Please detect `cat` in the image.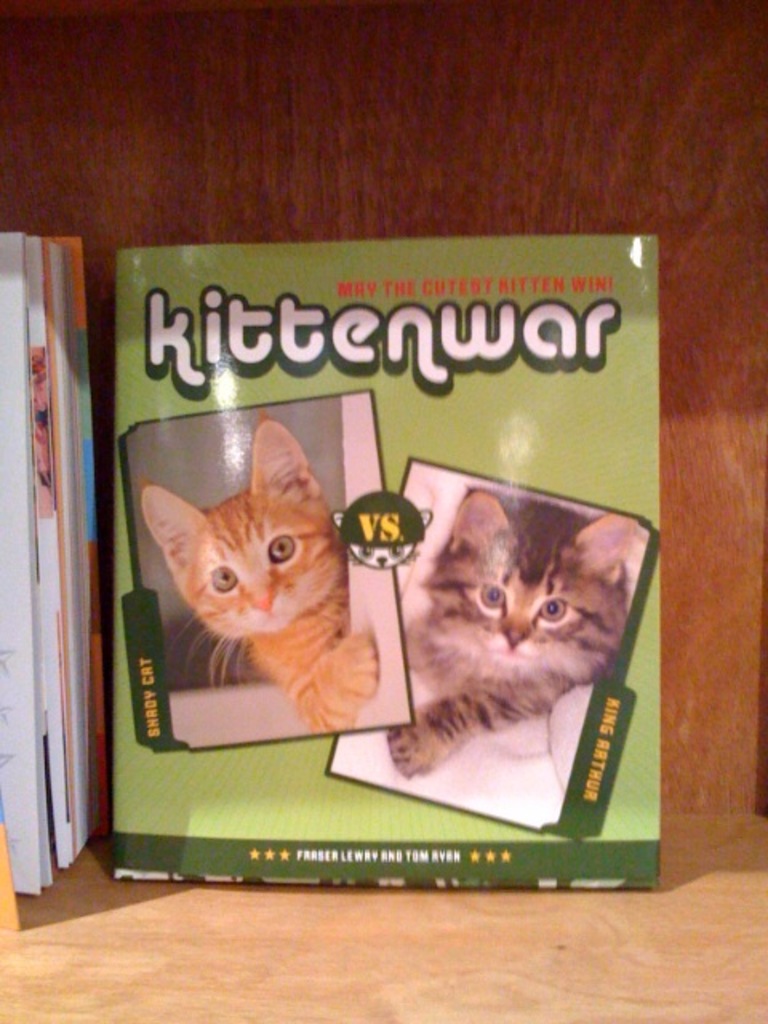
[376,488,648,786].
